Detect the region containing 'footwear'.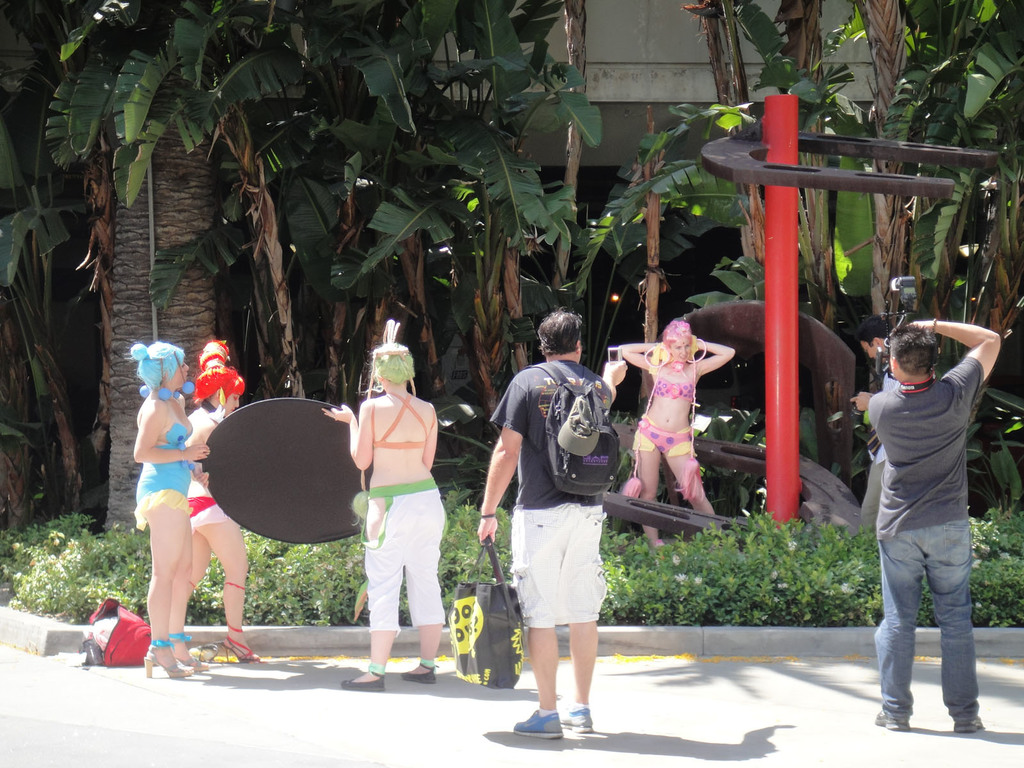
(876,706,915,732).
